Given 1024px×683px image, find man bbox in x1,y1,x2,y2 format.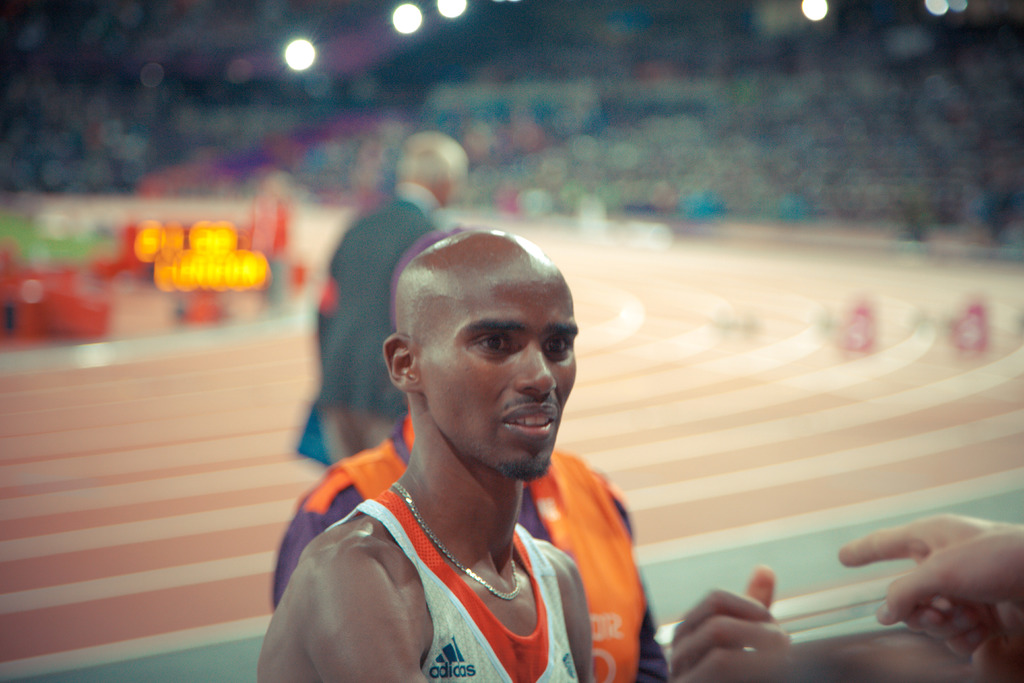
311,129,474,459.
